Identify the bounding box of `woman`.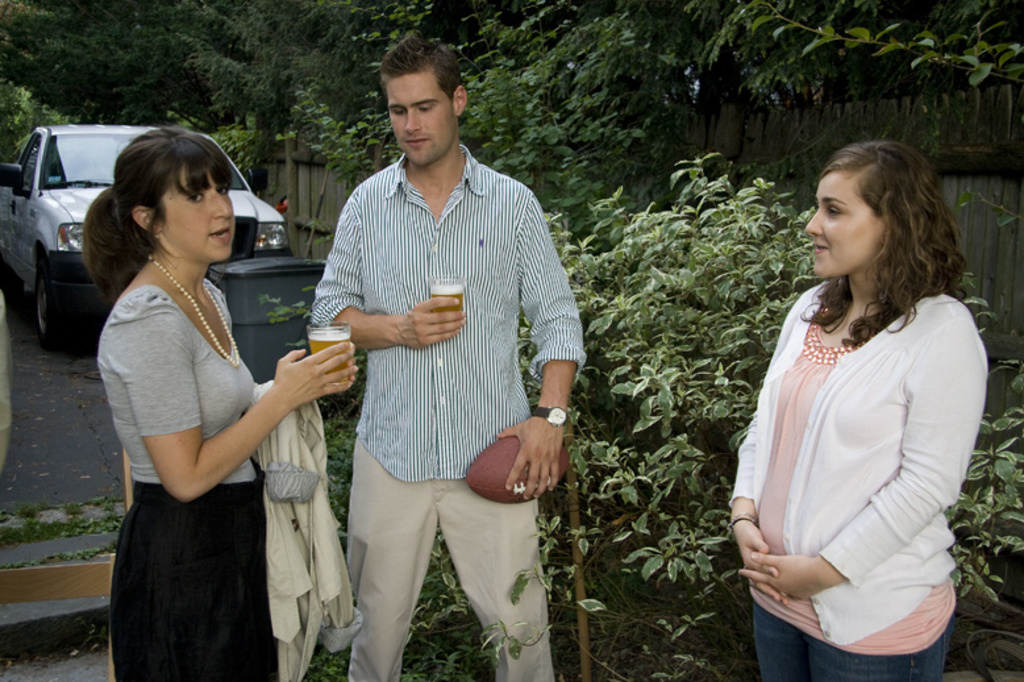
crop(730, 134, 987, 681).
